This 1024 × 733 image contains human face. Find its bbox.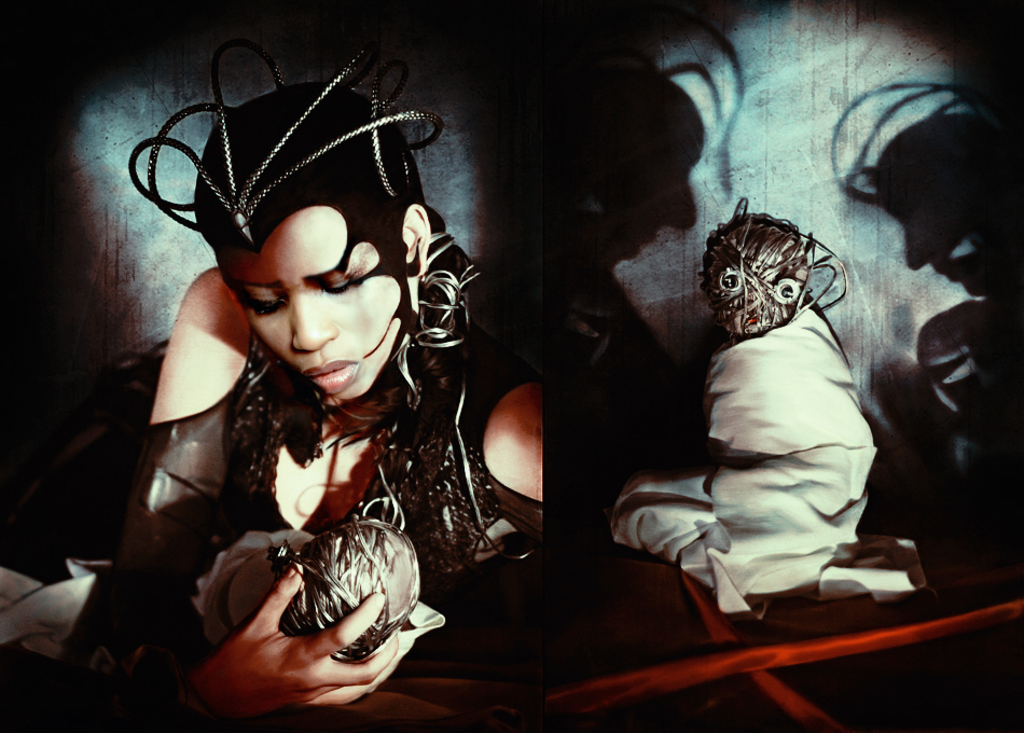
[left=220, top=195, right=409, bottom=418].
